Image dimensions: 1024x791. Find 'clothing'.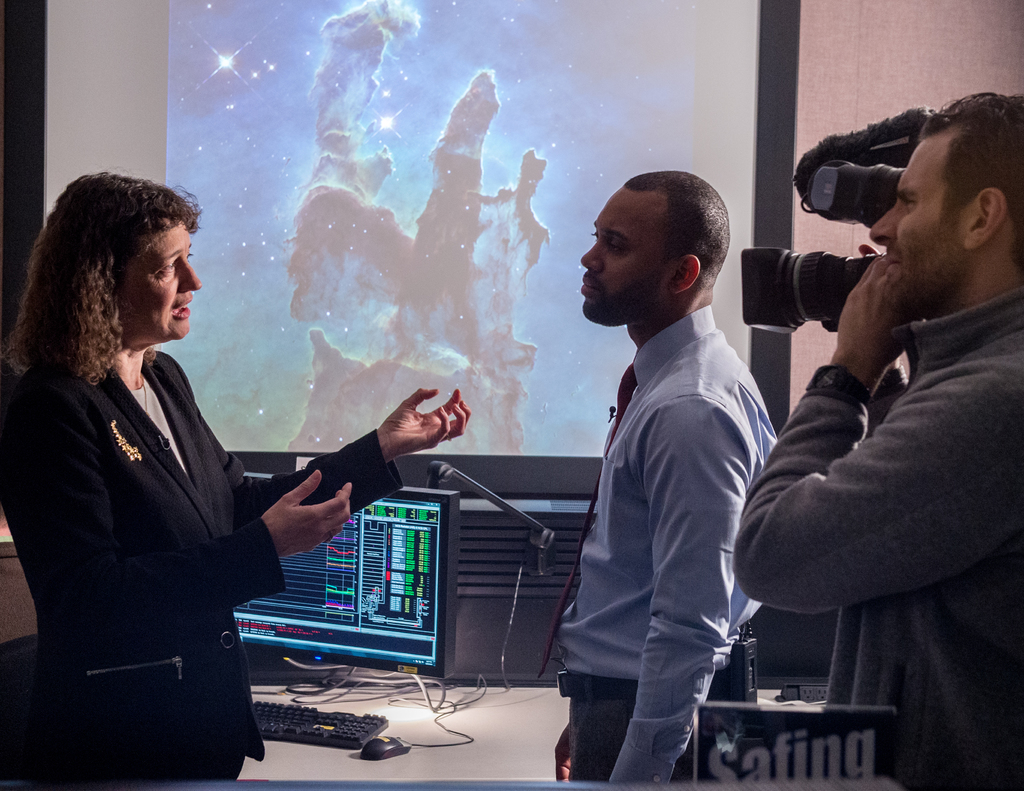
24 271 388 762.
